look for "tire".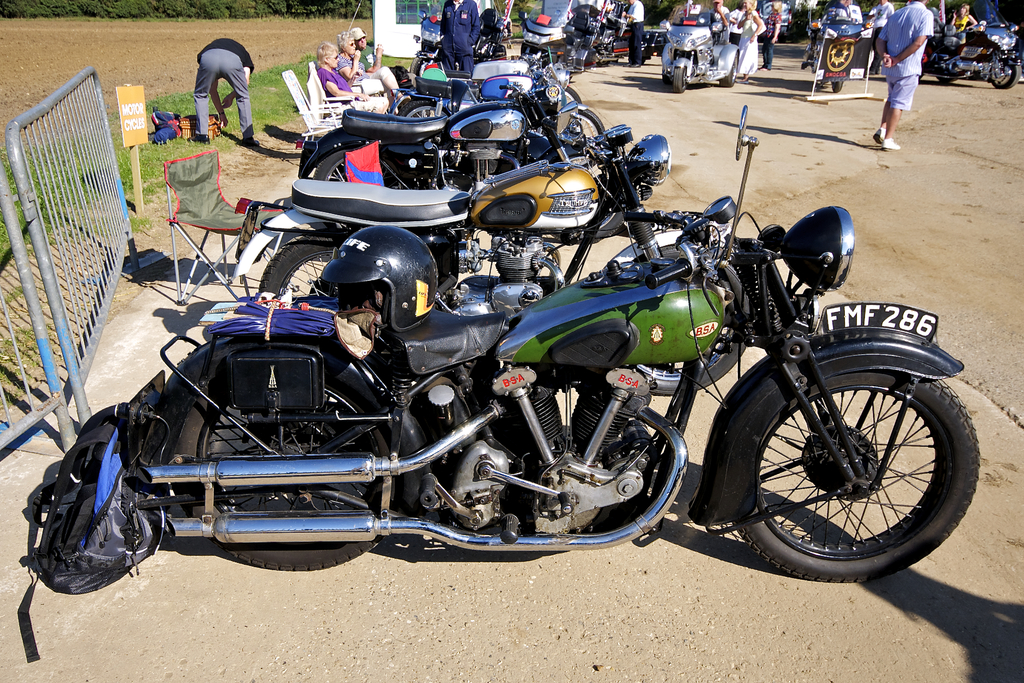
Found: box(564, 88, 580, 104).
